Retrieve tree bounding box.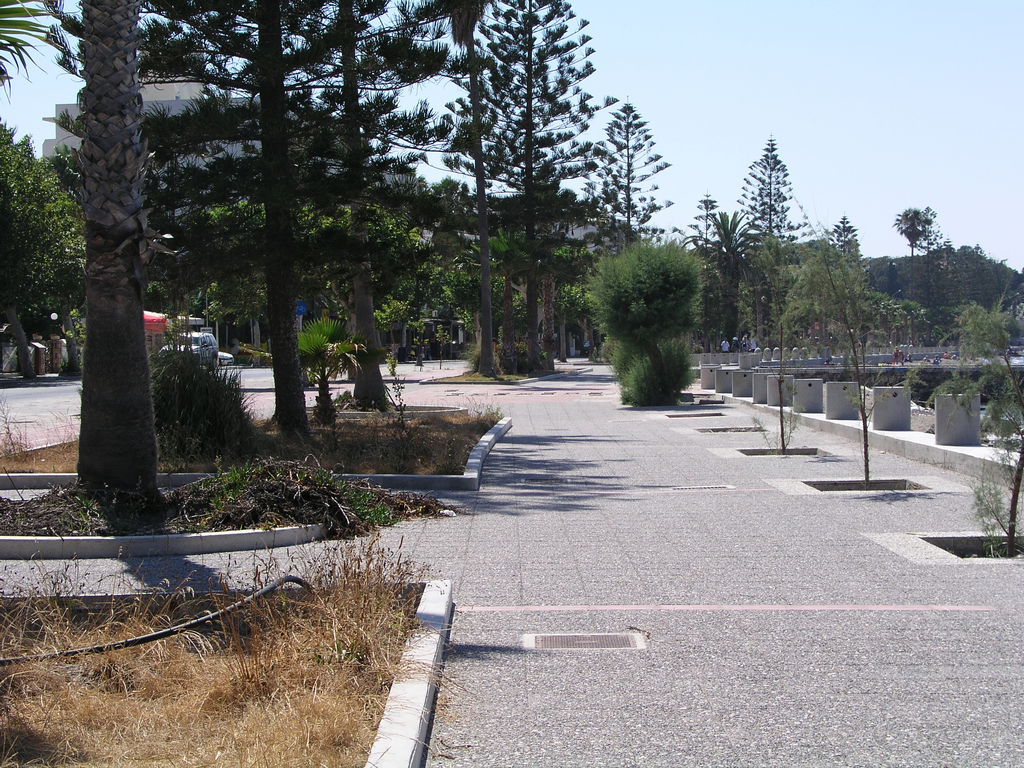
Bounding box: {"x1": 0, "y1": 120, "x2": 77, "y2": 387}.
